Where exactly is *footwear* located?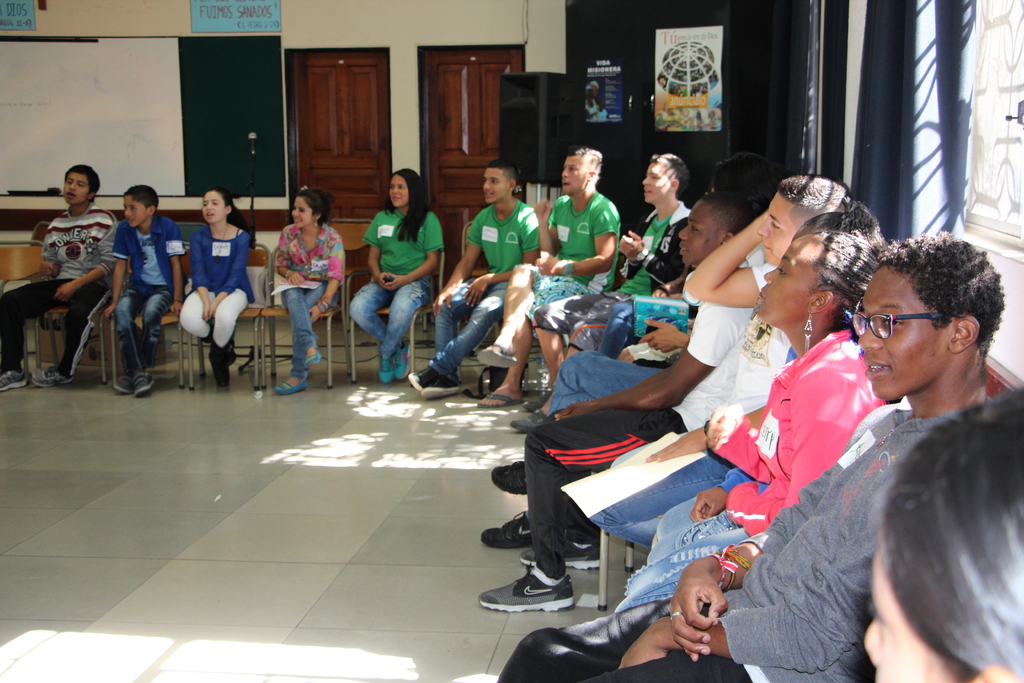
Its bounding box is x1=0 y1=368 x2=33 y2=393.
